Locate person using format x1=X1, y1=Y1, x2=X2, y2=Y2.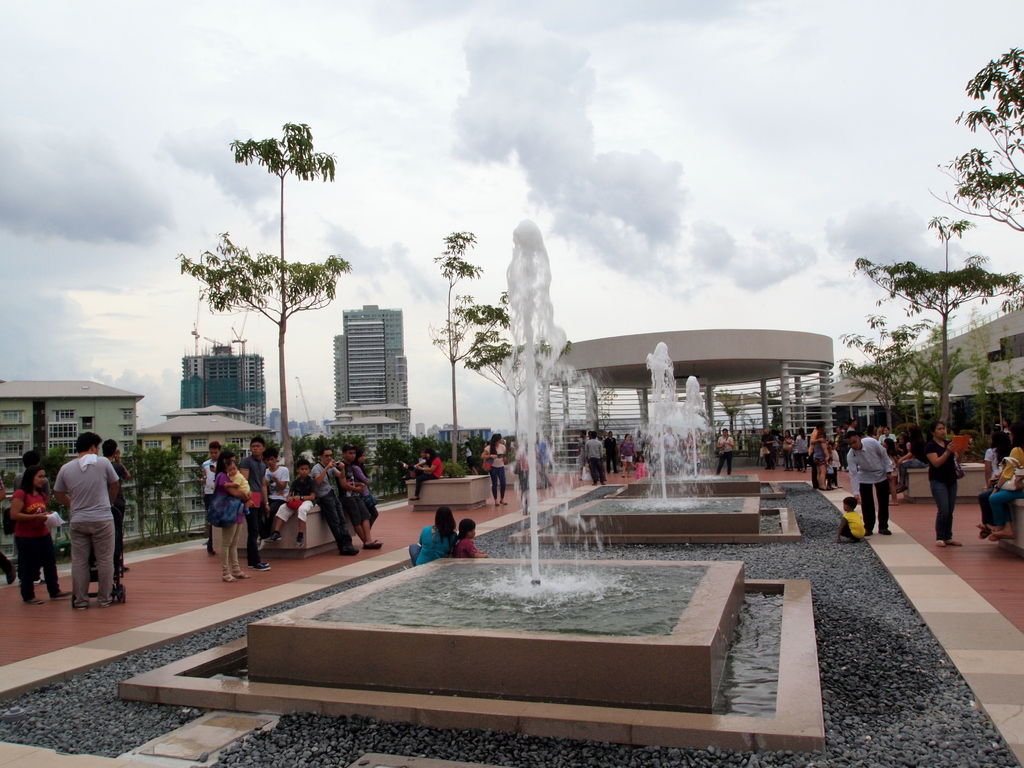
x1=995, y1=420, x2=1023, y2=538.
